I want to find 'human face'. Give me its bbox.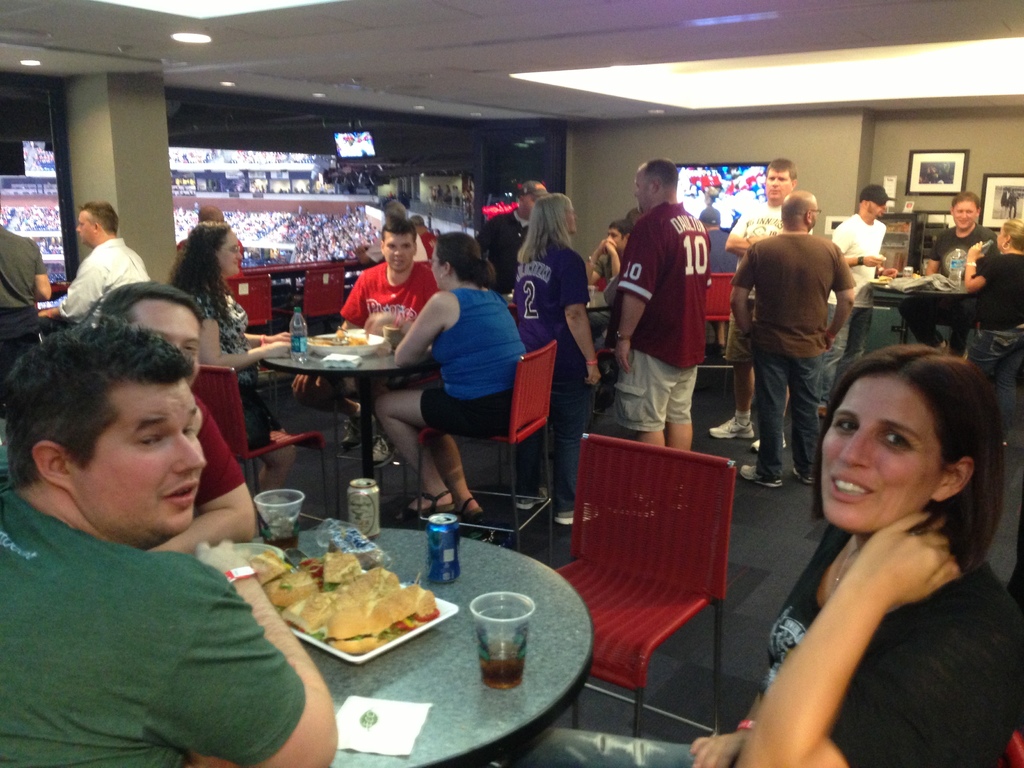
[left=74, top=209, right=95, bottom=241].
